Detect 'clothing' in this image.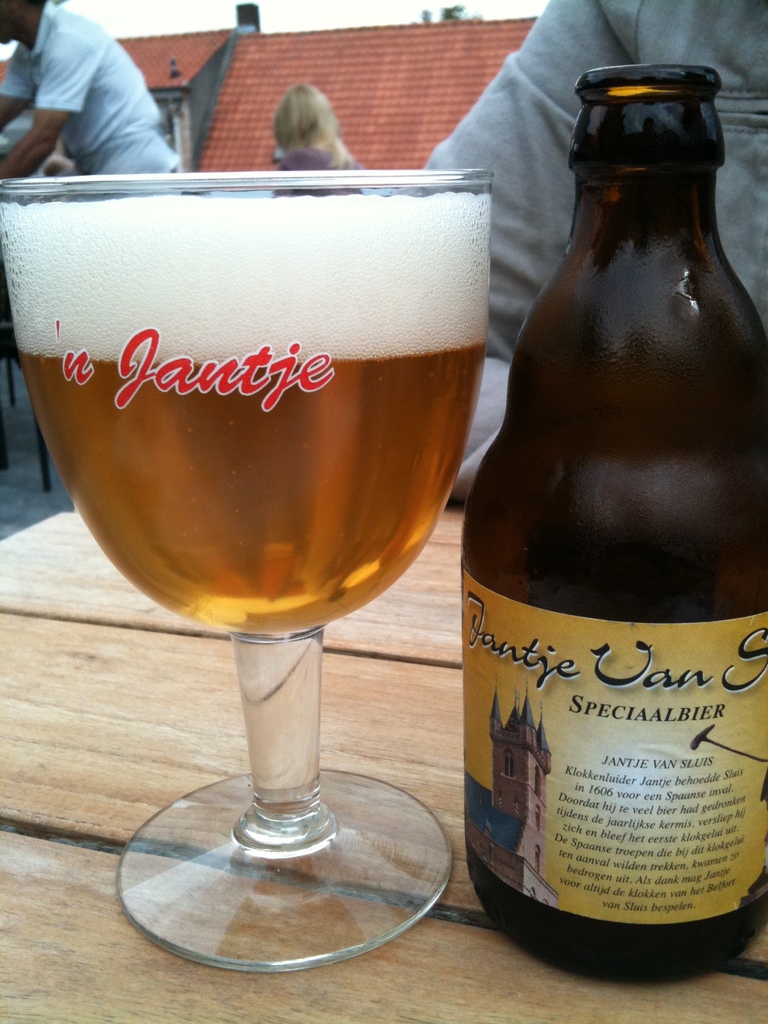
Detection: 388 0 767 428.
